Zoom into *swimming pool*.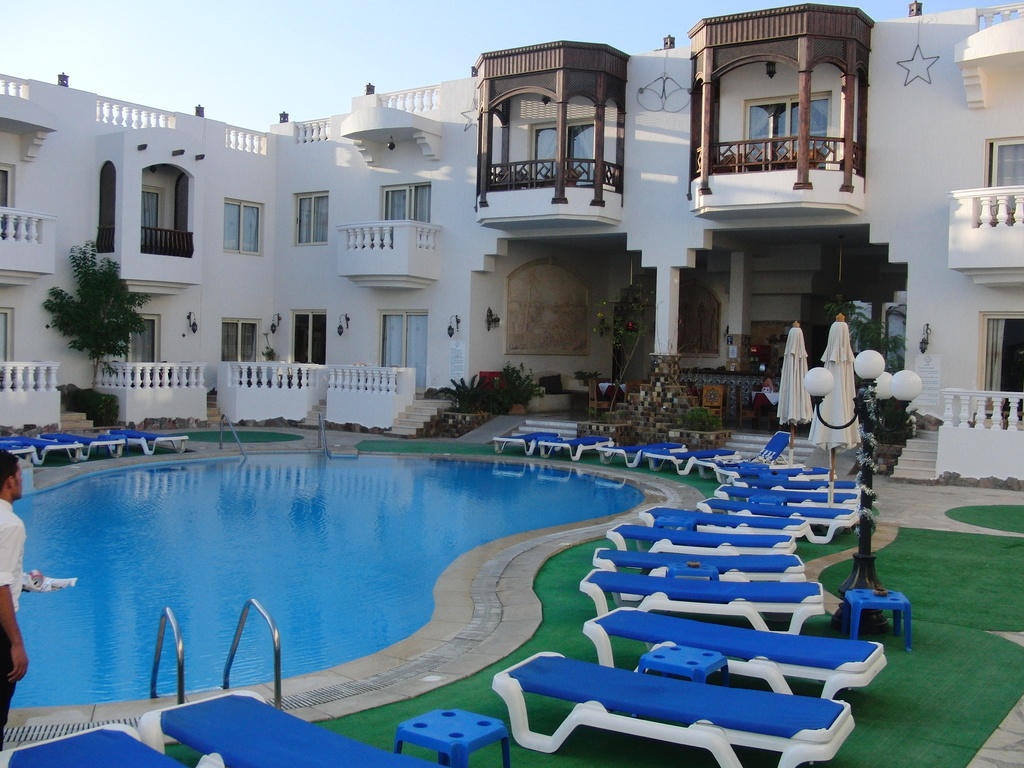
Zoom target: 0,431,931,754.
